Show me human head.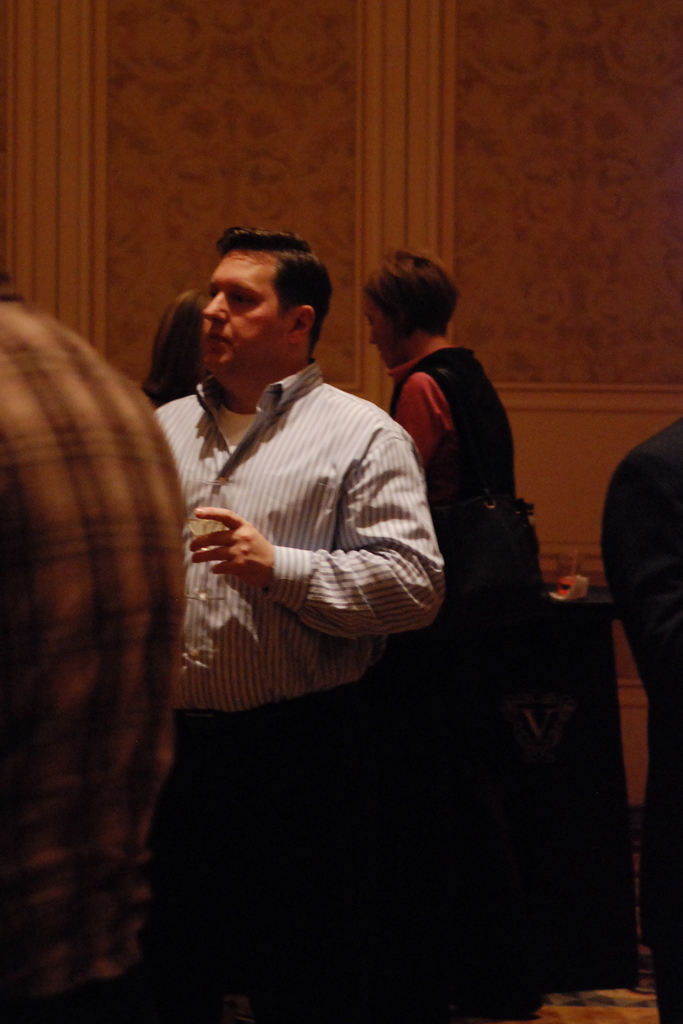
human head is here: x1=152, y1=291, x2=215, y2=406.
